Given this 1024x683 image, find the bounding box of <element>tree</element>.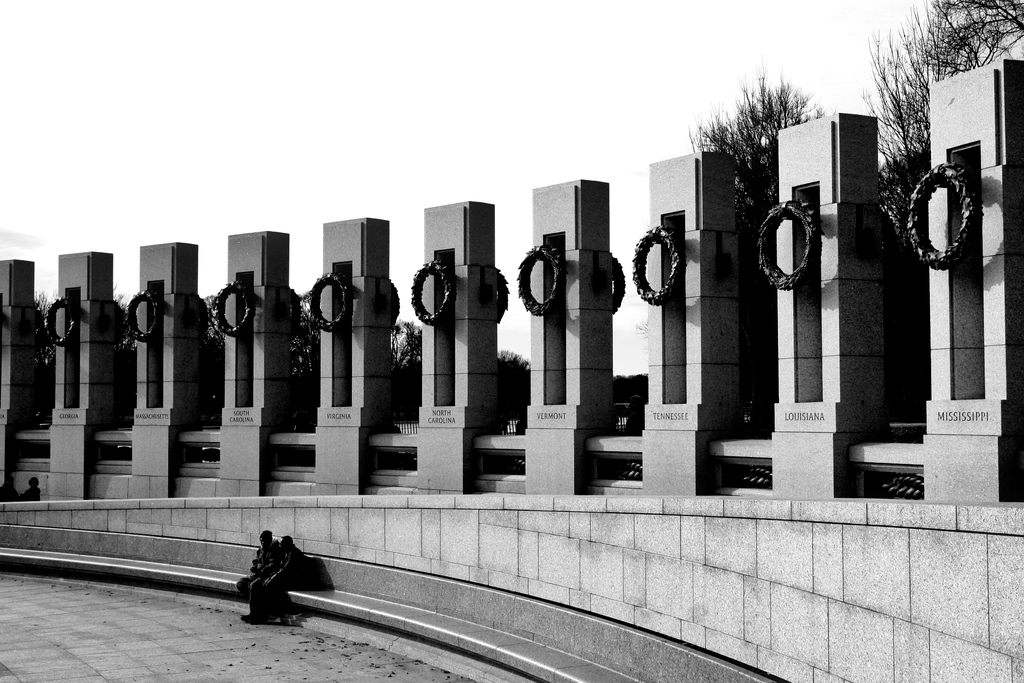
Rect(495, 355, 534, 434).
